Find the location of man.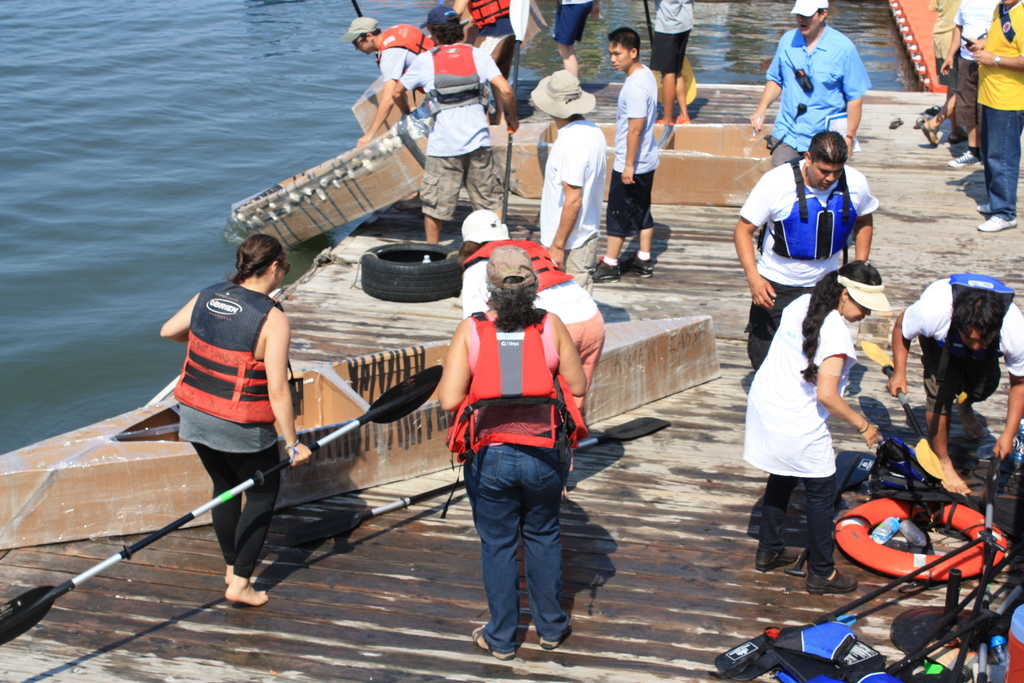
Location: <region>916, 0, 956, 147</region>.
